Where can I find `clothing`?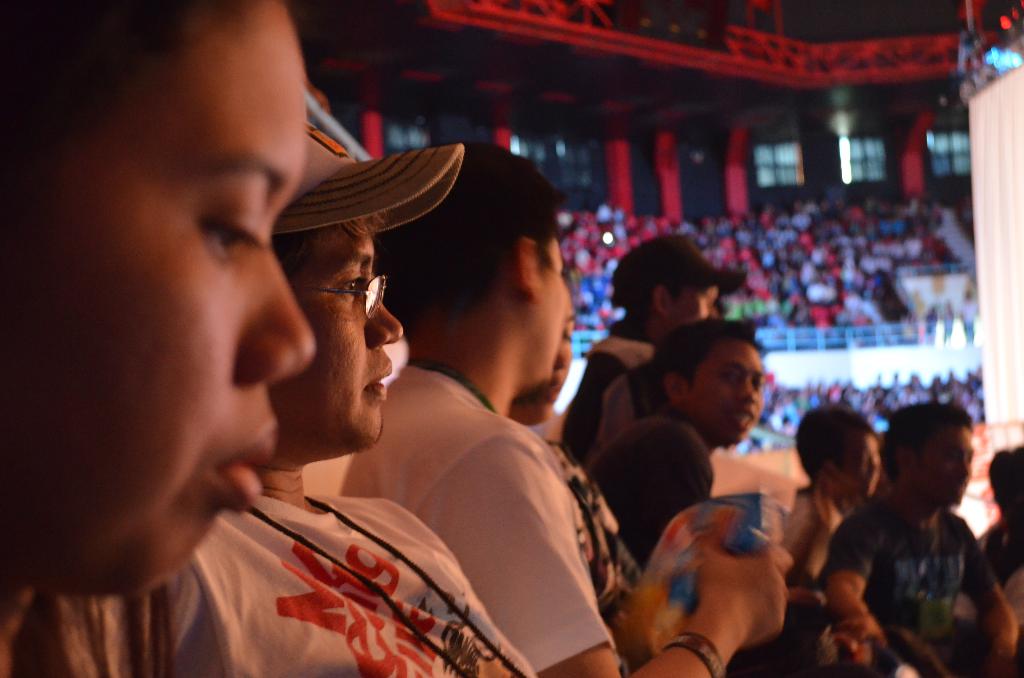
You can find it at BBox(835, 490, 1001, 677).
